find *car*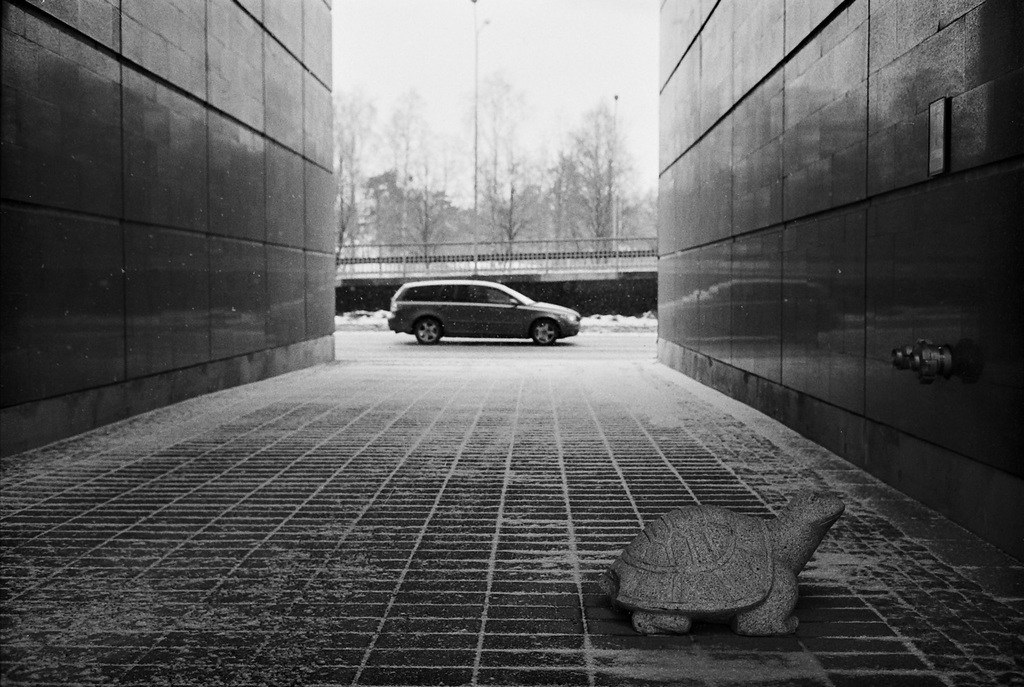
[left=388, top=277, right=584, bottom=342]
